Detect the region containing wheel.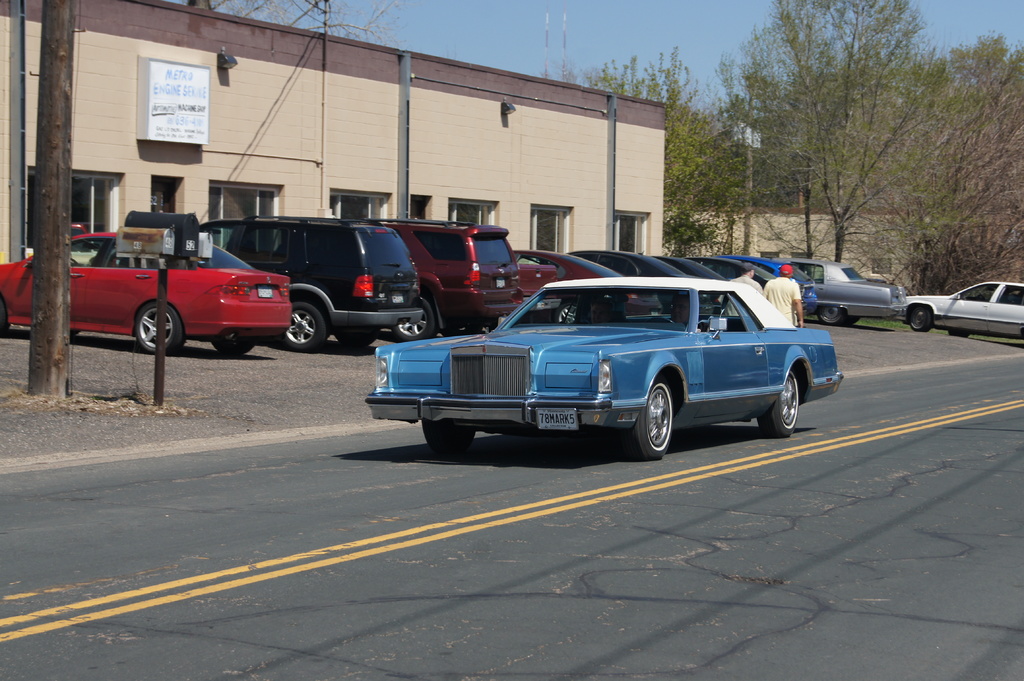
locate(423, 424, 482, 460).
